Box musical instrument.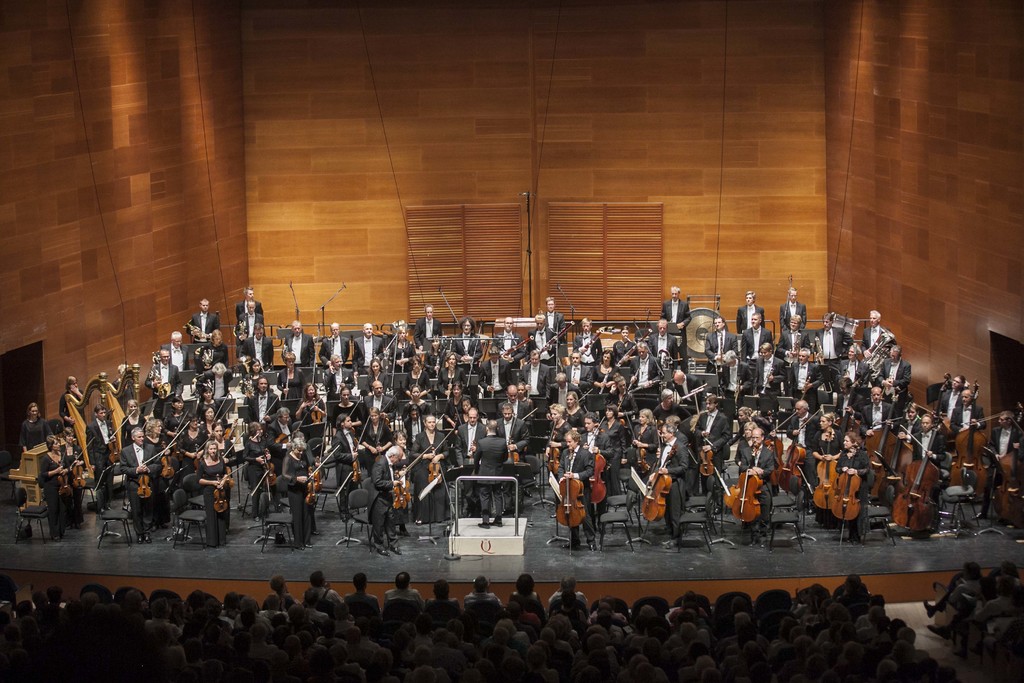
[x1=547, y1=420, x2=564, y2=478].
